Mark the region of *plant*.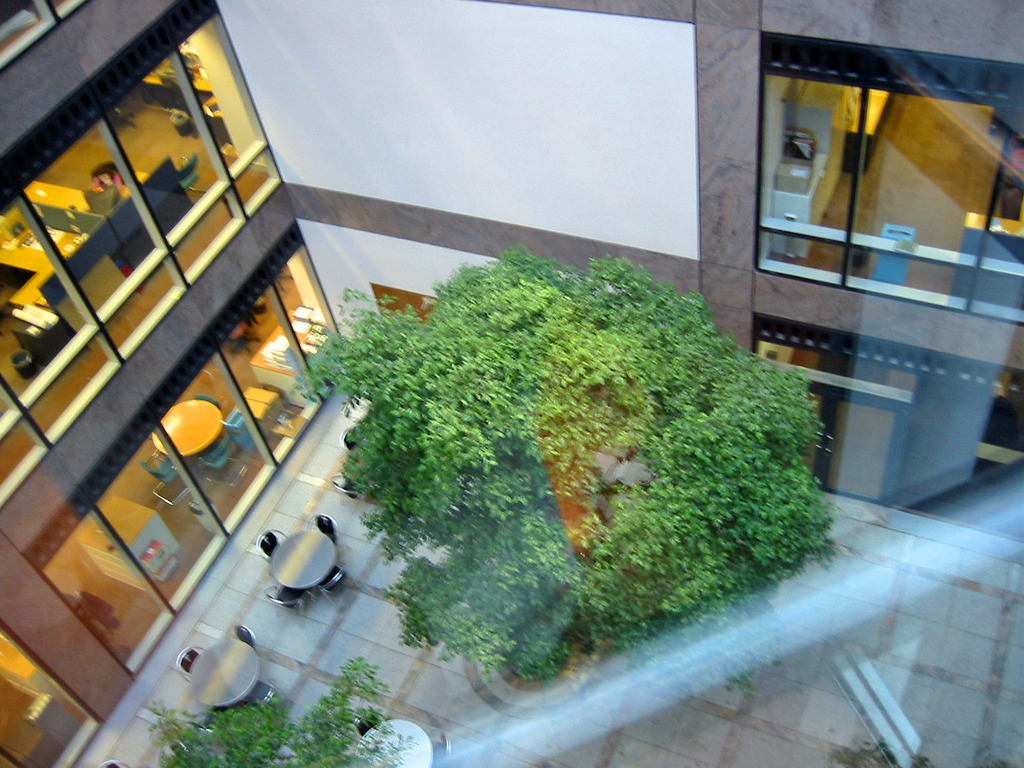
Region: 149 656 419 767.
